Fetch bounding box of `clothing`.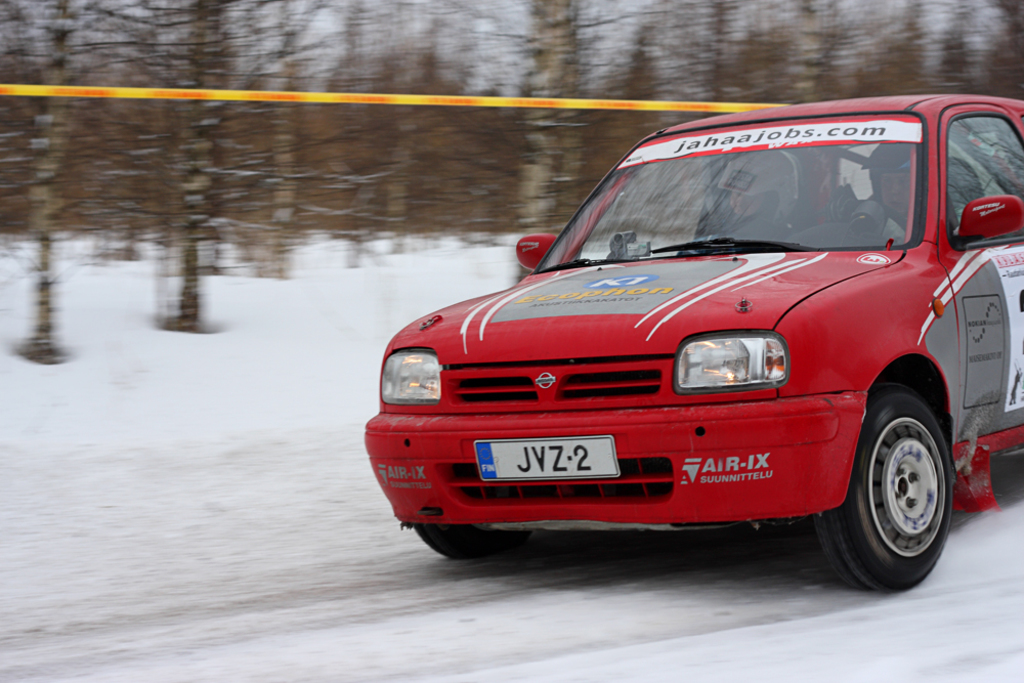
Bbox: rect(864, 196, 961, 229).
